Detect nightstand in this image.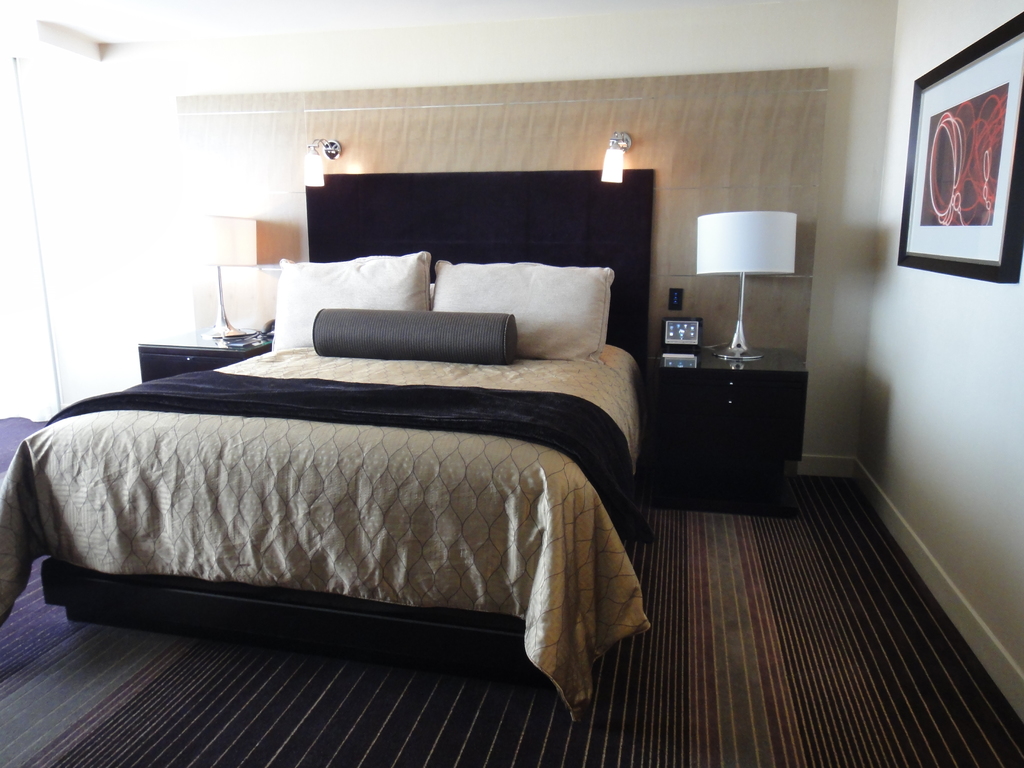
Detection: select_region(653, 343, 795, 511).
